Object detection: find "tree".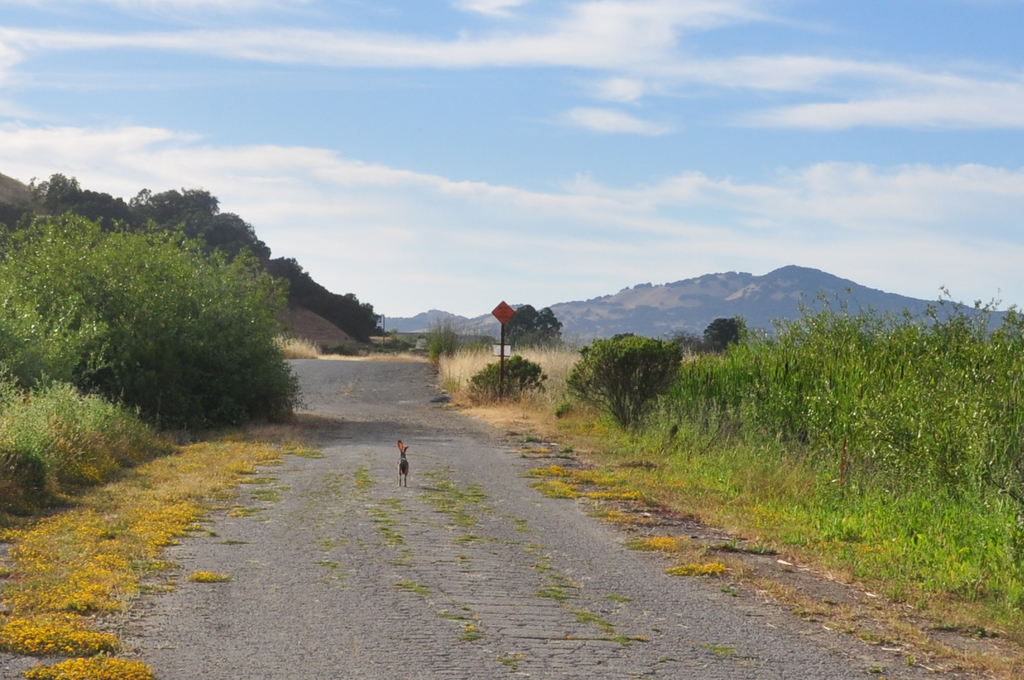
x1=732 y1=316 x2=749 y2=345.
